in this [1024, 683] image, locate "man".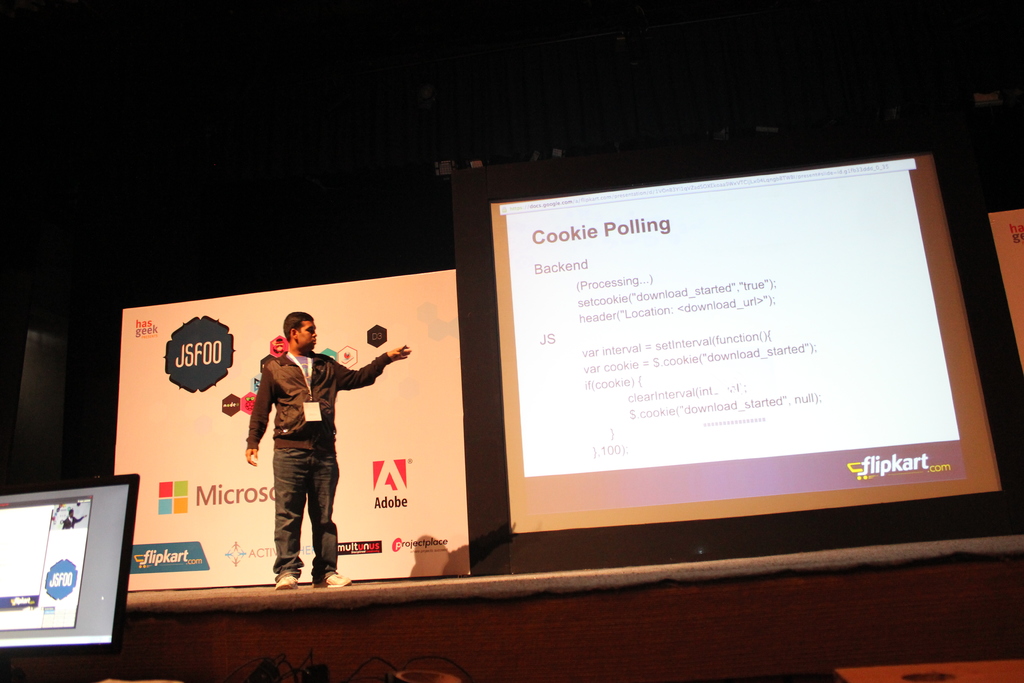
Bounding box: (239,319,420,607).
